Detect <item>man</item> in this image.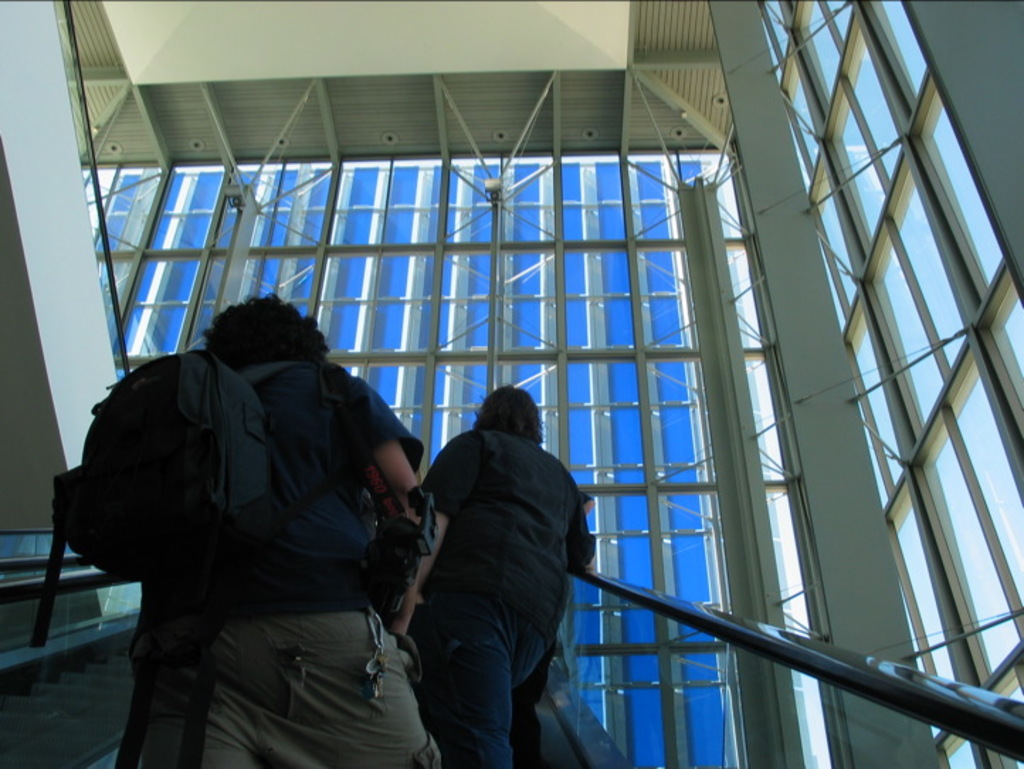
Detection: 386,359,601,765.
